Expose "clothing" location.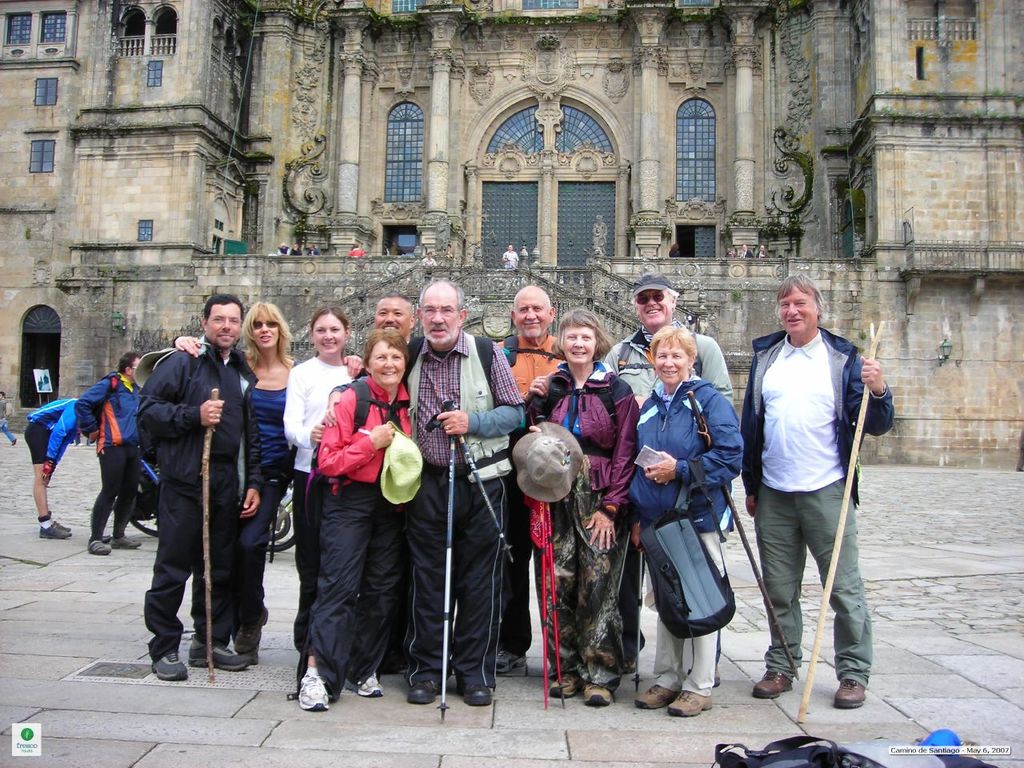
Exposed at region(747, 271, 883, 690).
